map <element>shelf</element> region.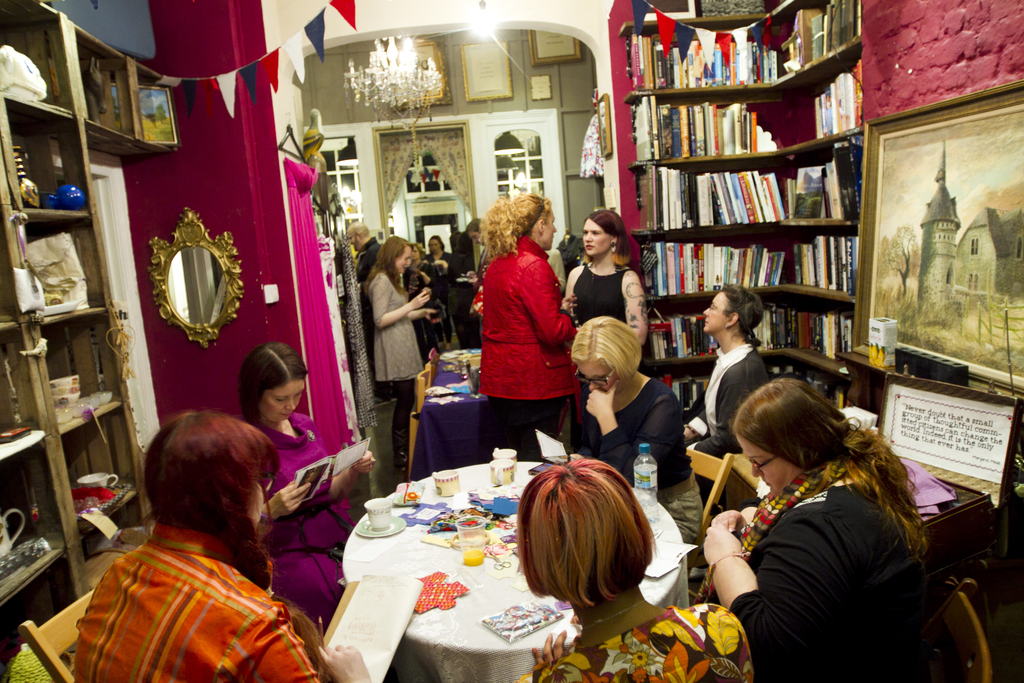
Mapped to {"x1": 0, "y1": 0, "x2": 181, "y2": 664}.
